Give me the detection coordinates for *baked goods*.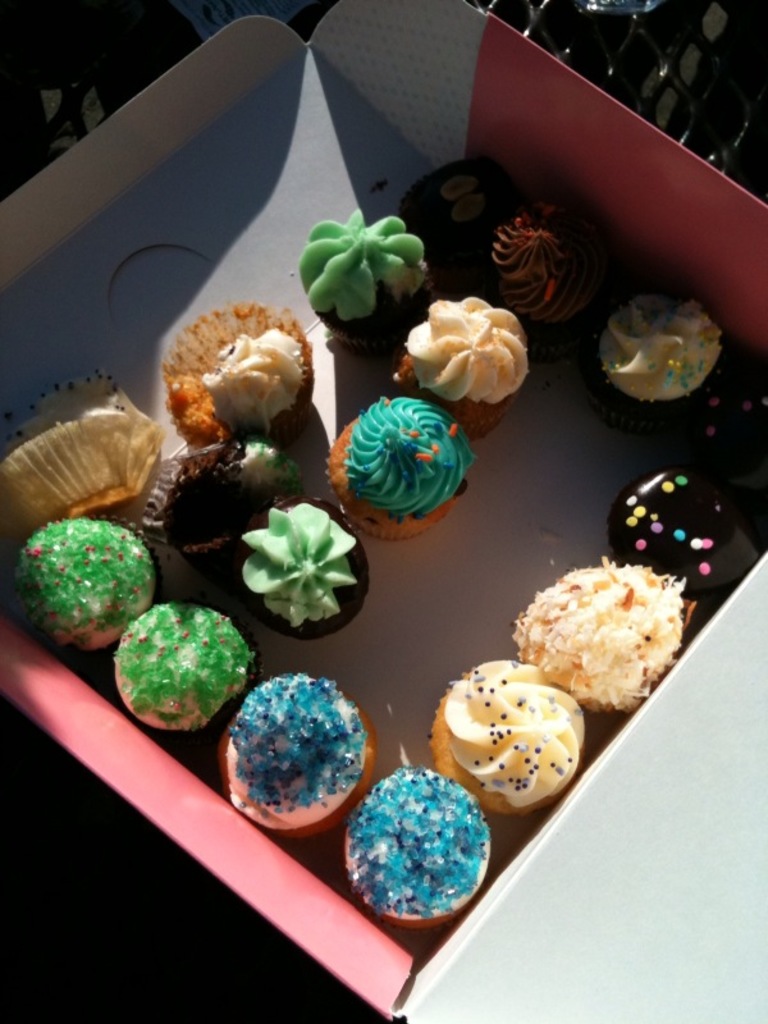
<bbox>212, 663, 369, 846</bbox>.
